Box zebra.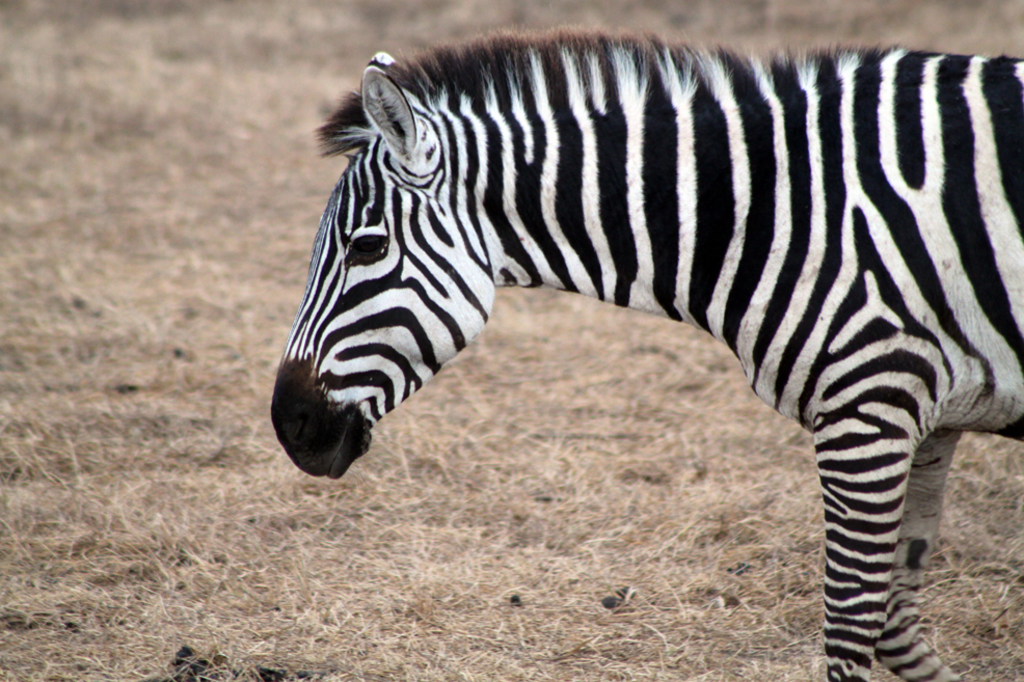
[left=270, top=26, right=1023, bottom=681].
